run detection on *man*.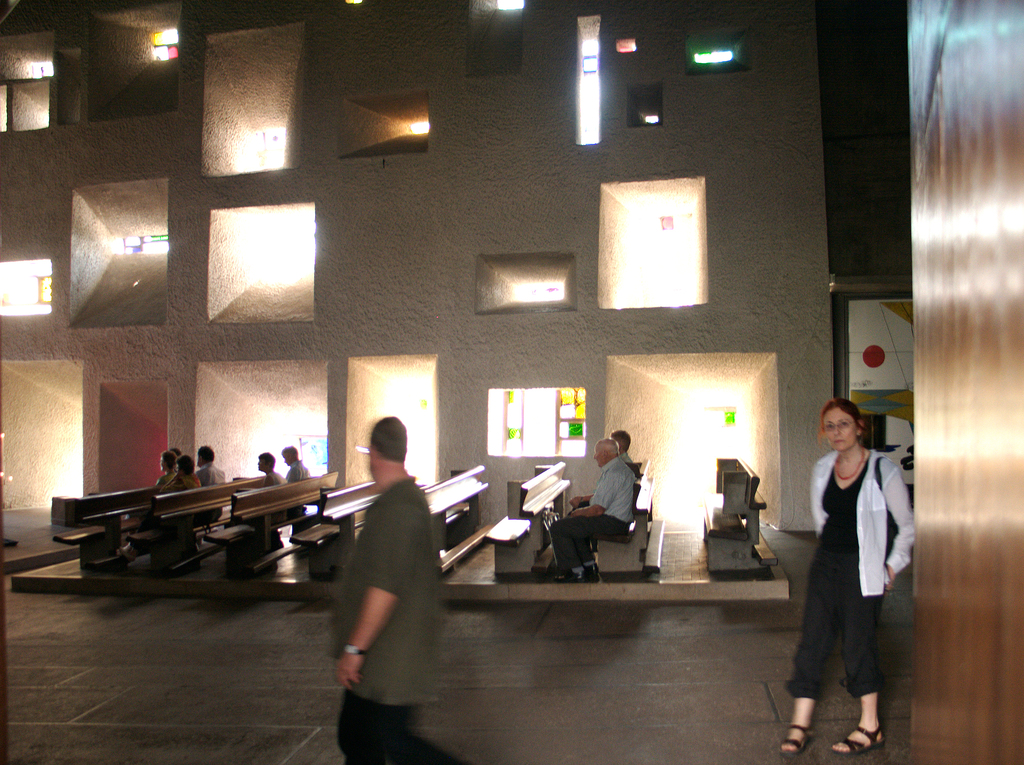
Result: l=181, t=441, r=228, b=491.
